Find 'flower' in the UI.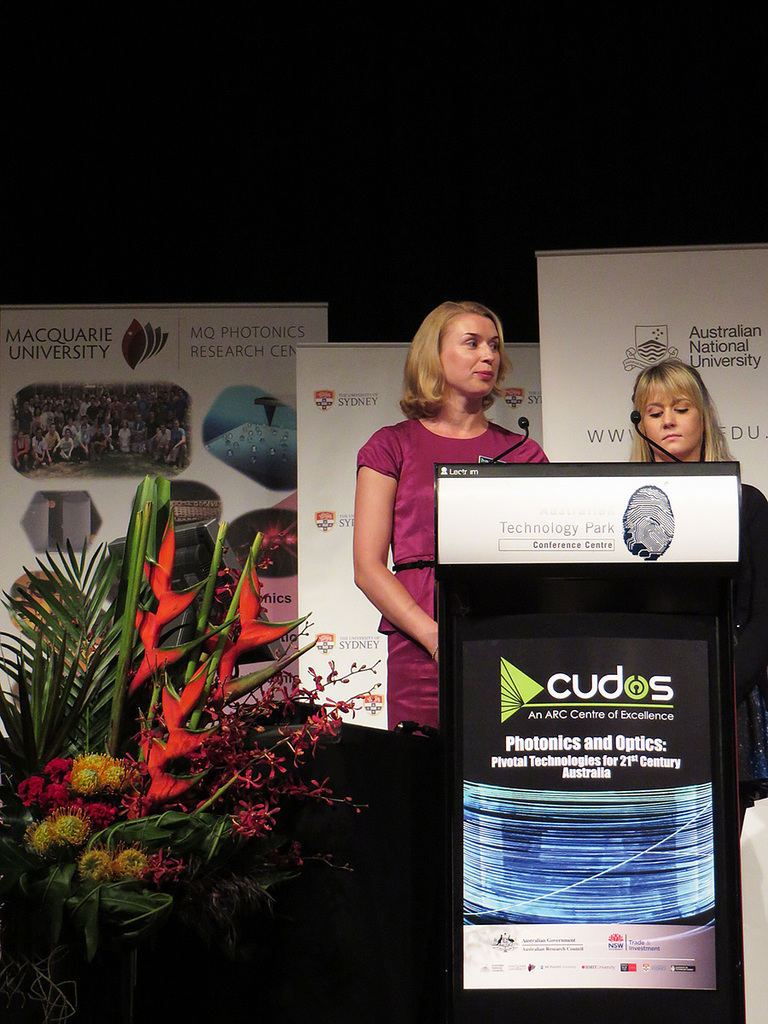
UI element at x1=112, y1=841, x2=149, y2=877.
